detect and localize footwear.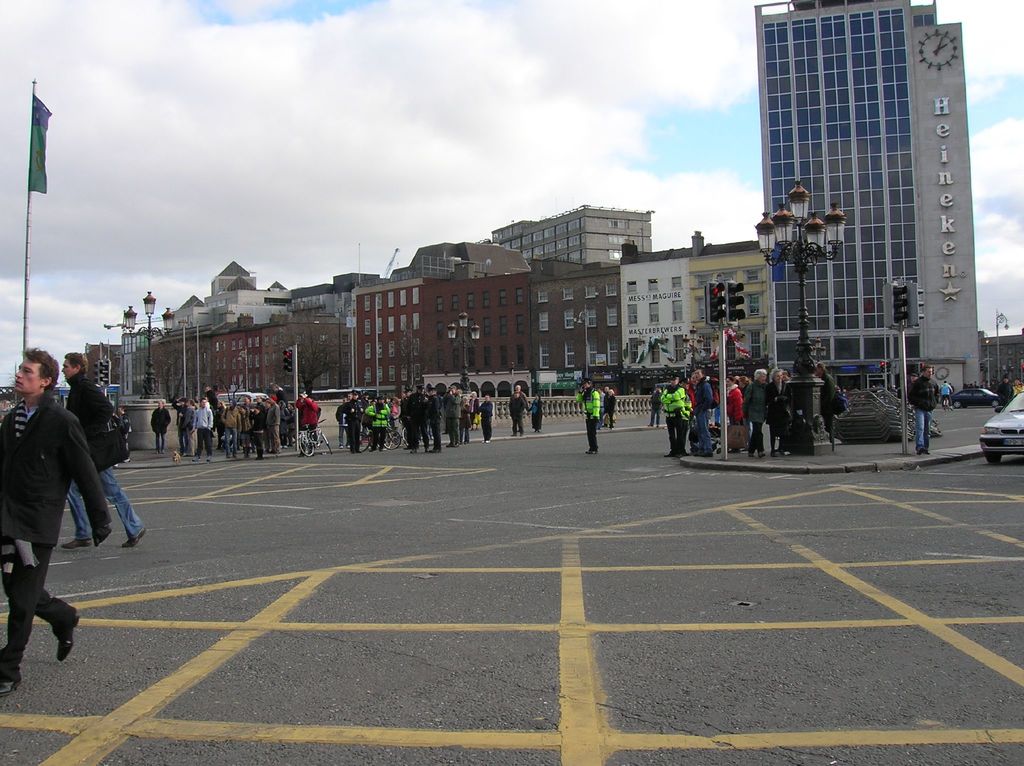
Localized at 732 450 738 453.
